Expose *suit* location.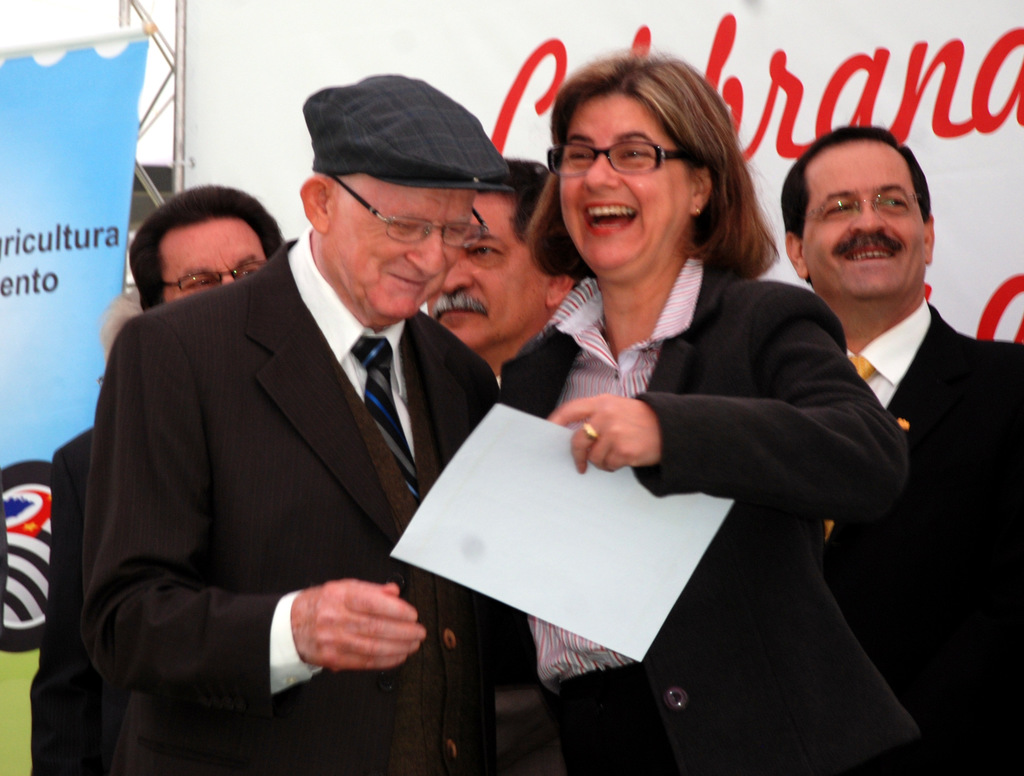
Exposed at x1=74 y1=134 x2=504 y2=736.
